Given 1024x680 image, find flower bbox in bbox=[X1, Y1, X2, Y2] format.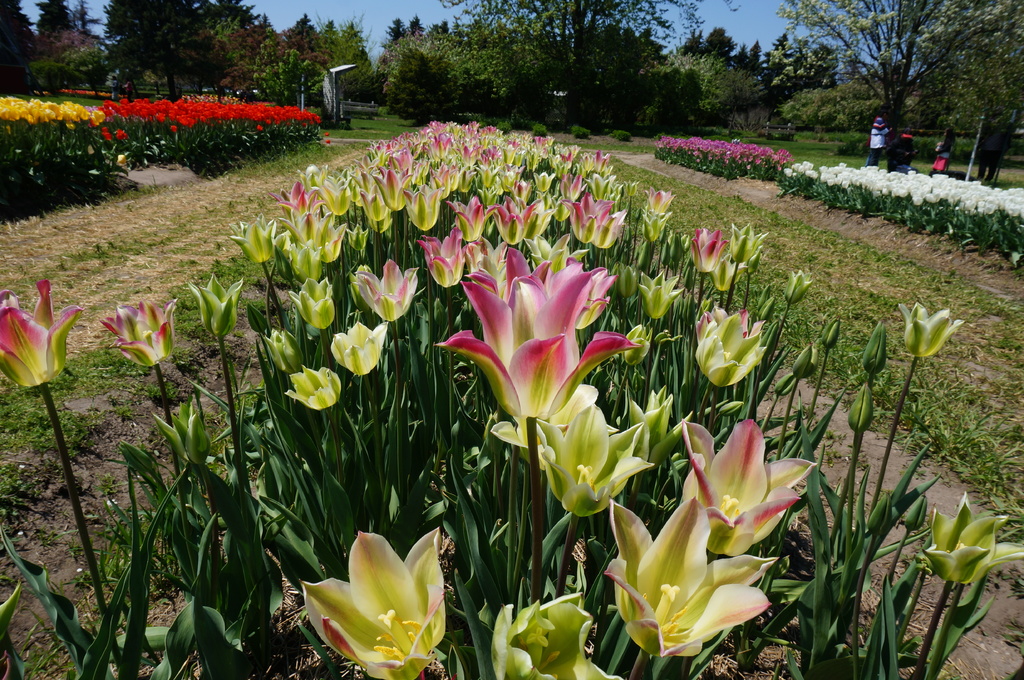
bbox=[895, 299, 963, 355].
